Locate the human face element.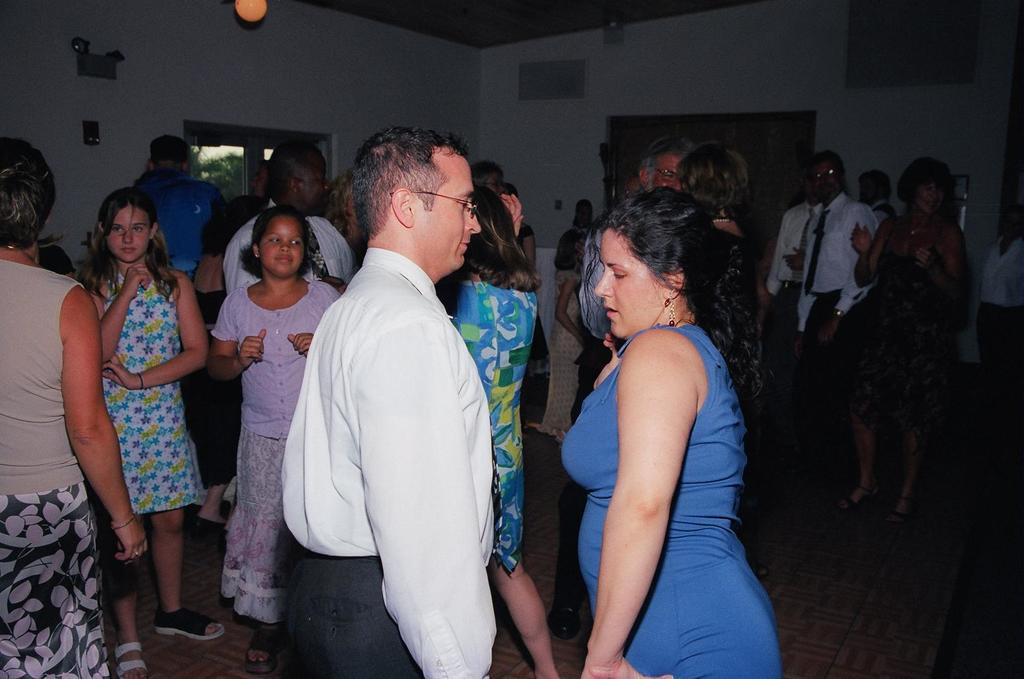
Element bbox: <bbox>653, 152, 679, 194</bbox>.
